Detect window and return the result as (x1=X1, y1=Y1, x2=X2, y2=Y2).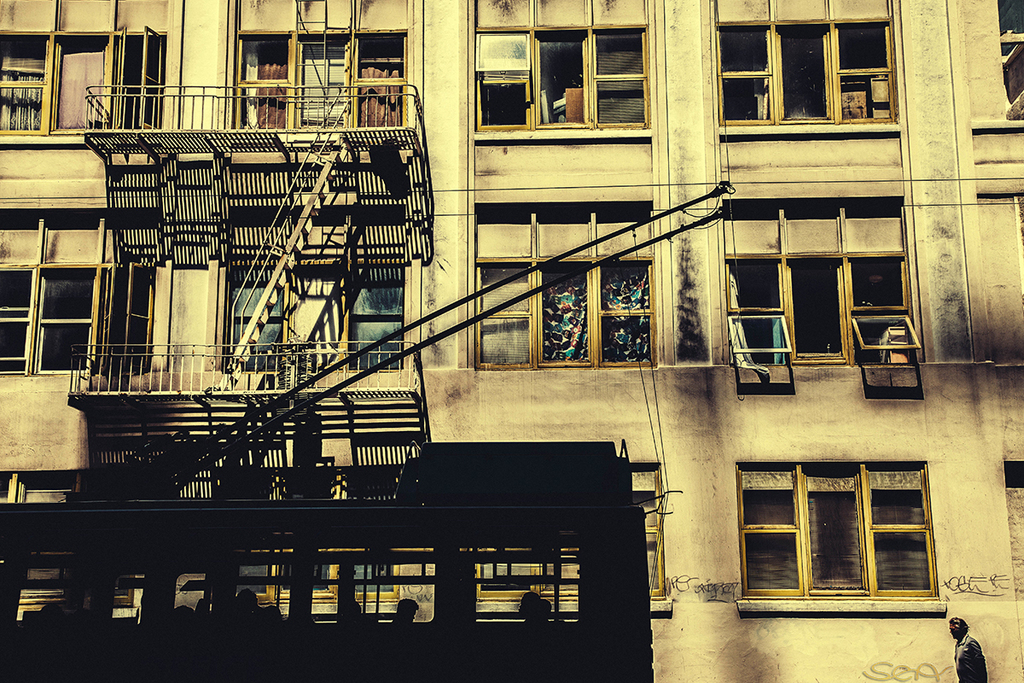
(x1=220, y1=262, x2=402, y2=371).
